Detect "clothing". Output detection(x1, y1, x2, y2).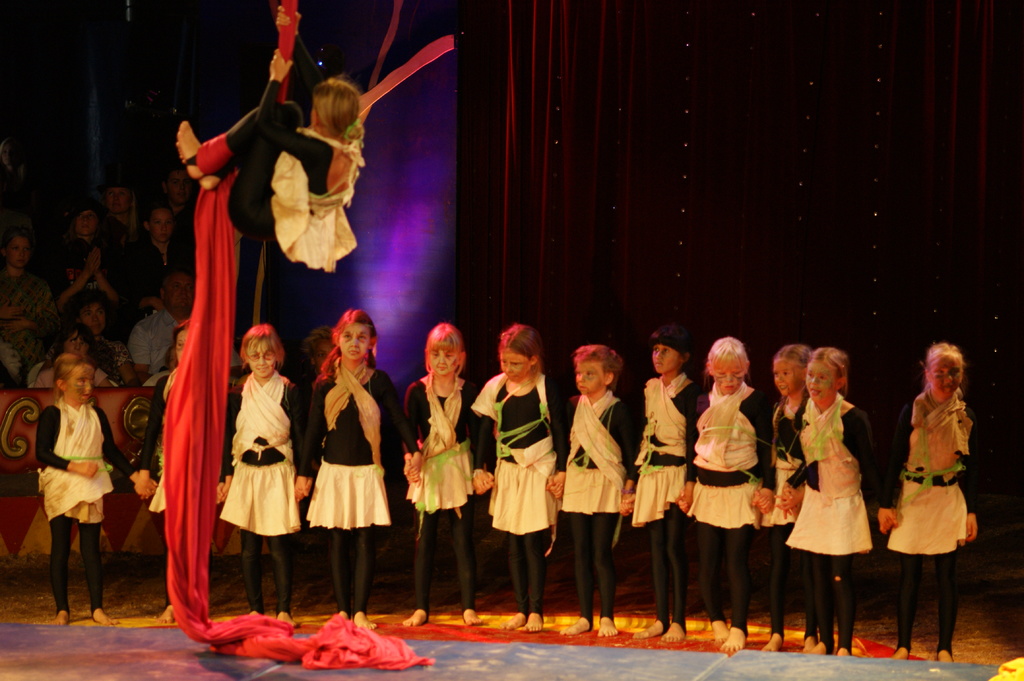
detection(132, 370, 234, 600).
